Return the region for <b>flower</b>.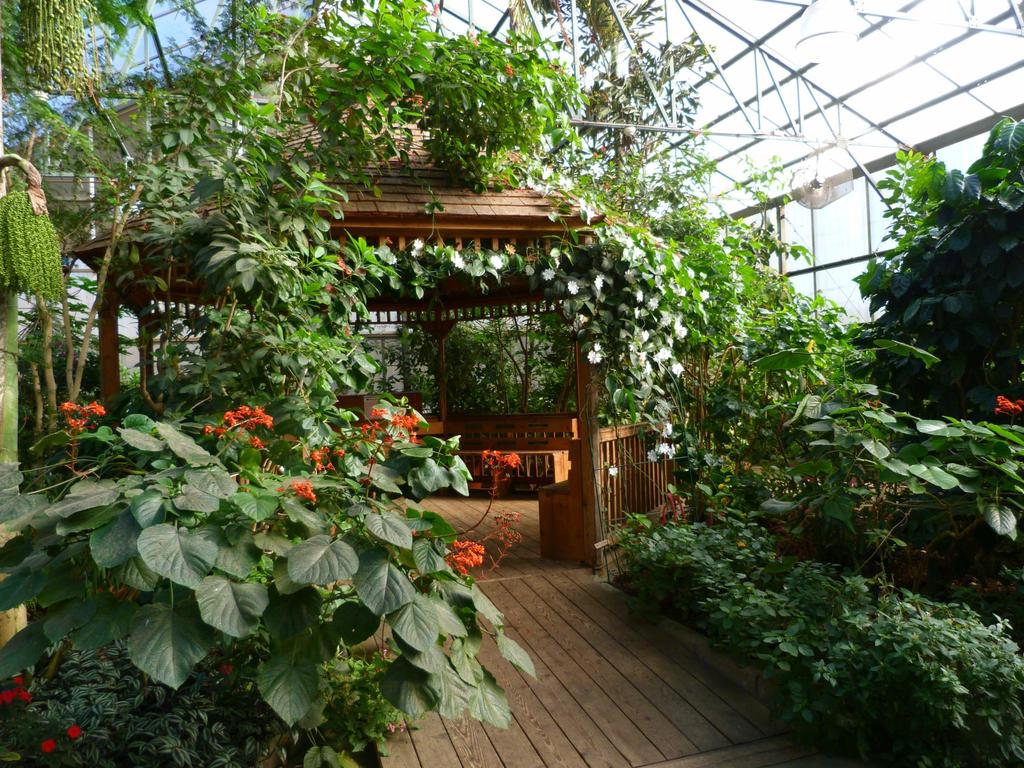
region(606, 463, 618, 474).
